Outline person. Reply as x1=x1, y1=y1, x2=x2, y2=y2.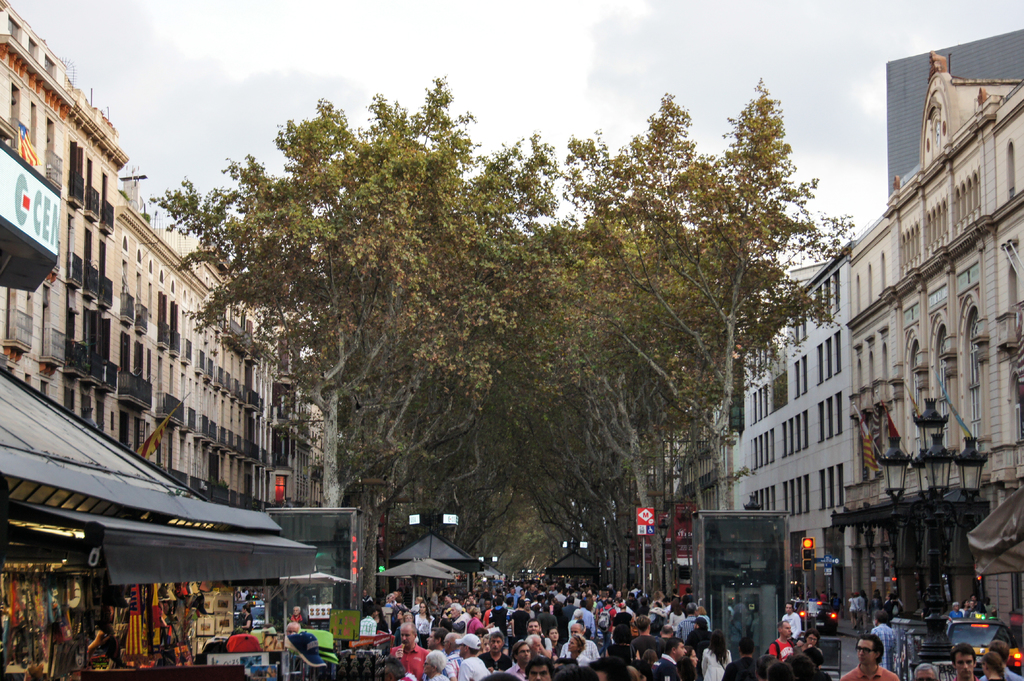
x1=612, y1=592, x2=625, y2=604.
